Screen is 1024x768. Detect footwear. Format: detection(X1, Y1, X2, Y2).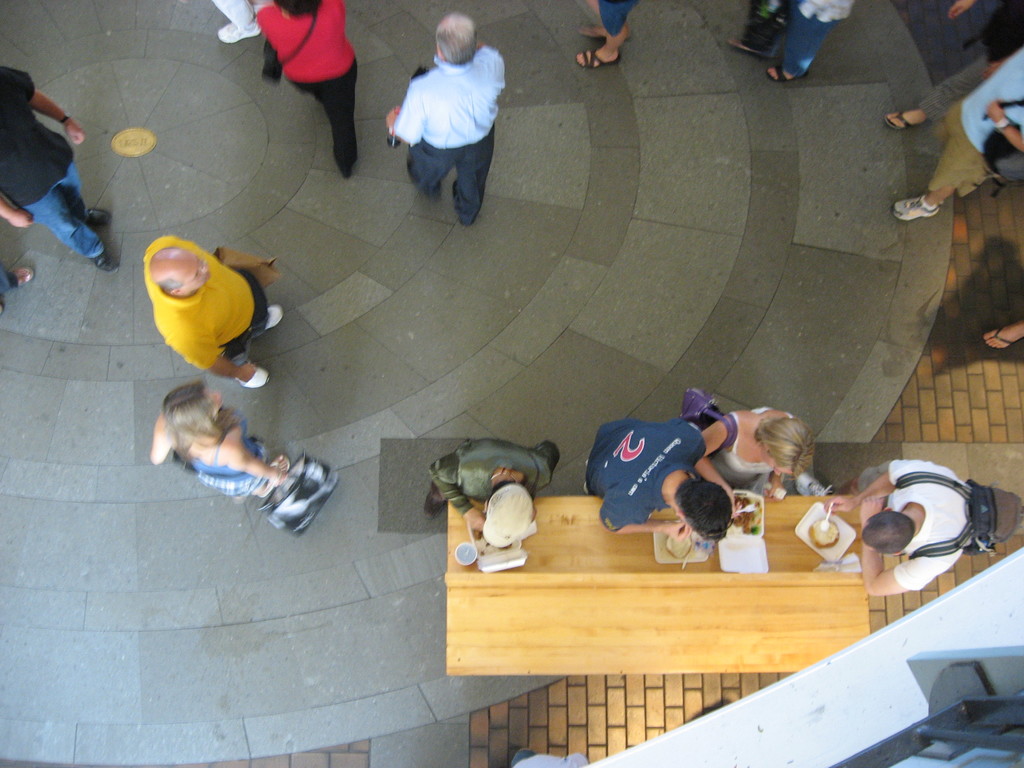
detection(734, 36, 758, 53).
